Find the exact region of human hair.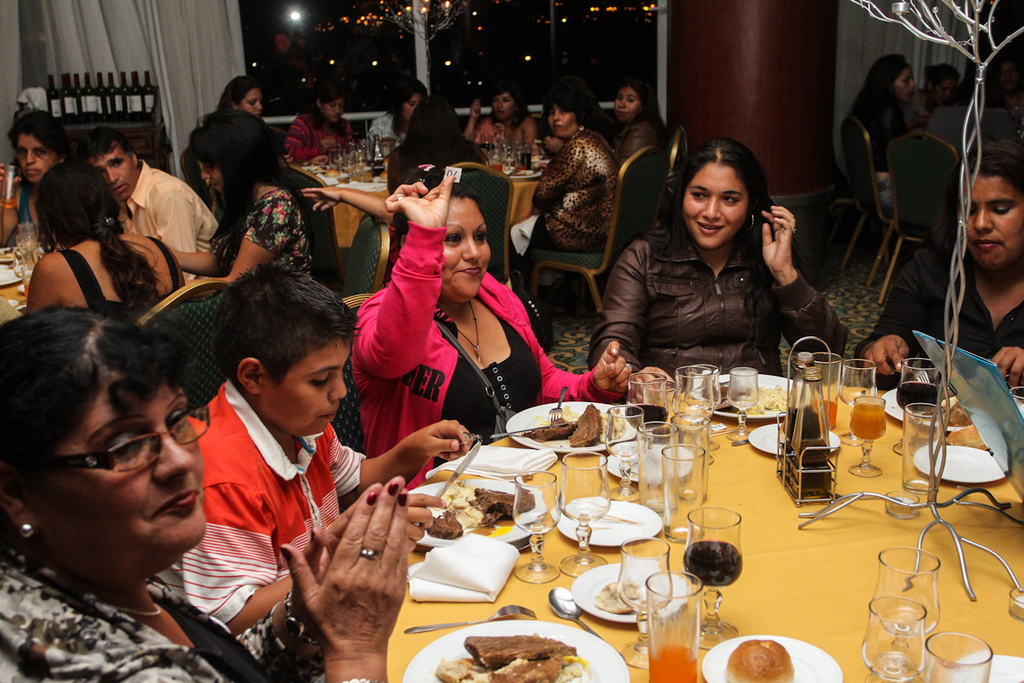
Exact region: region(616, 79, 672, 136).
